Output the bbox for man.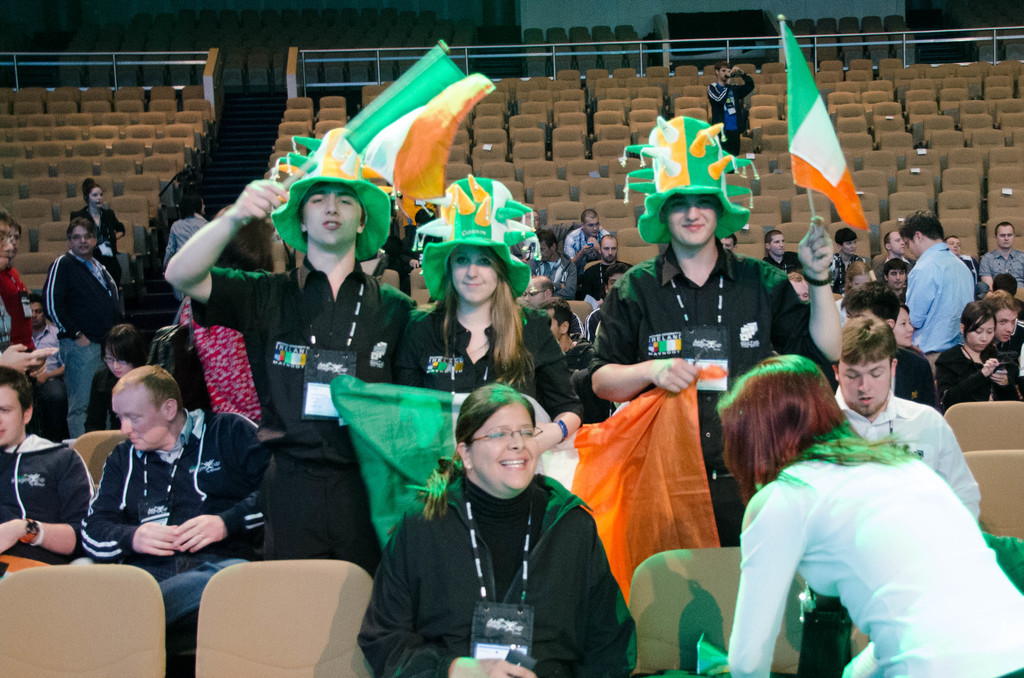
left=79, top=364, right=272, bottom=654.
